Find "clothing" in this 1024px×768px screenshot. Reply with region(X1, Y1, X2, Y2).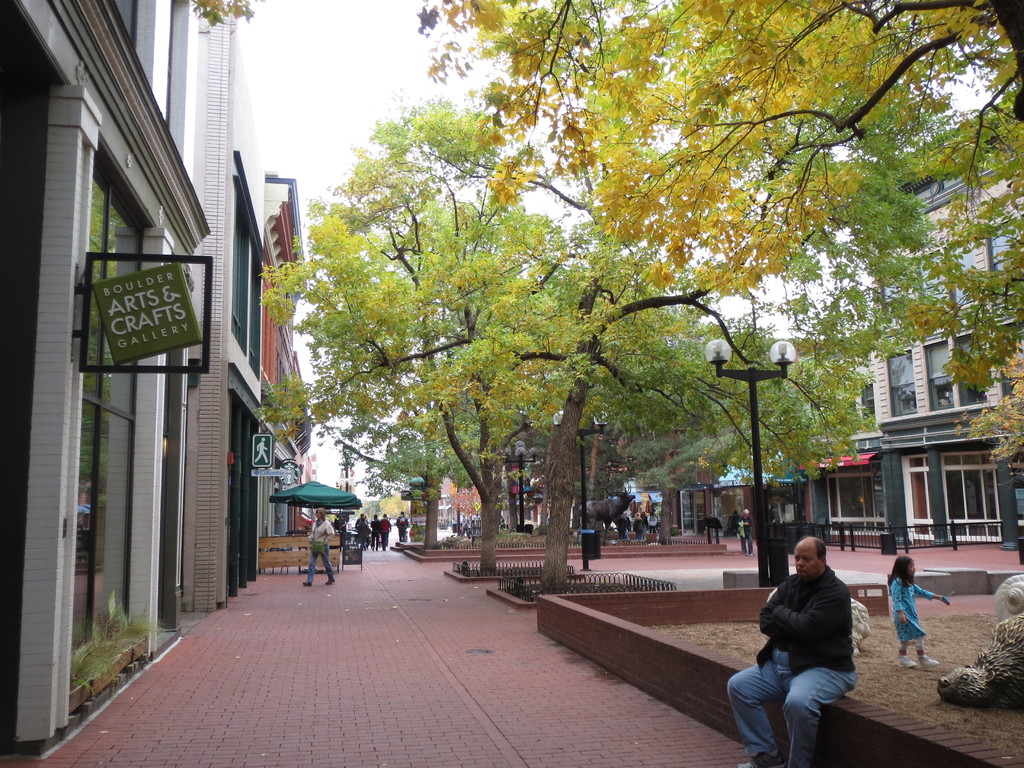
region(305, 519, 336, 584).
